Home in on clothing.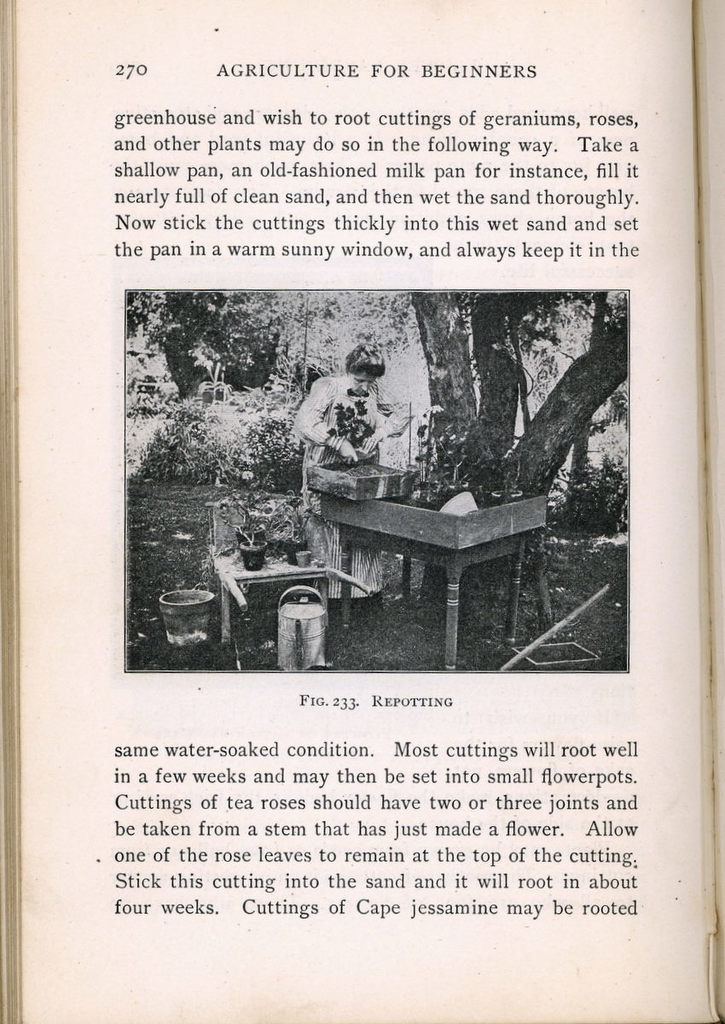
Homed in at locate(299, 376, 393, 482).
